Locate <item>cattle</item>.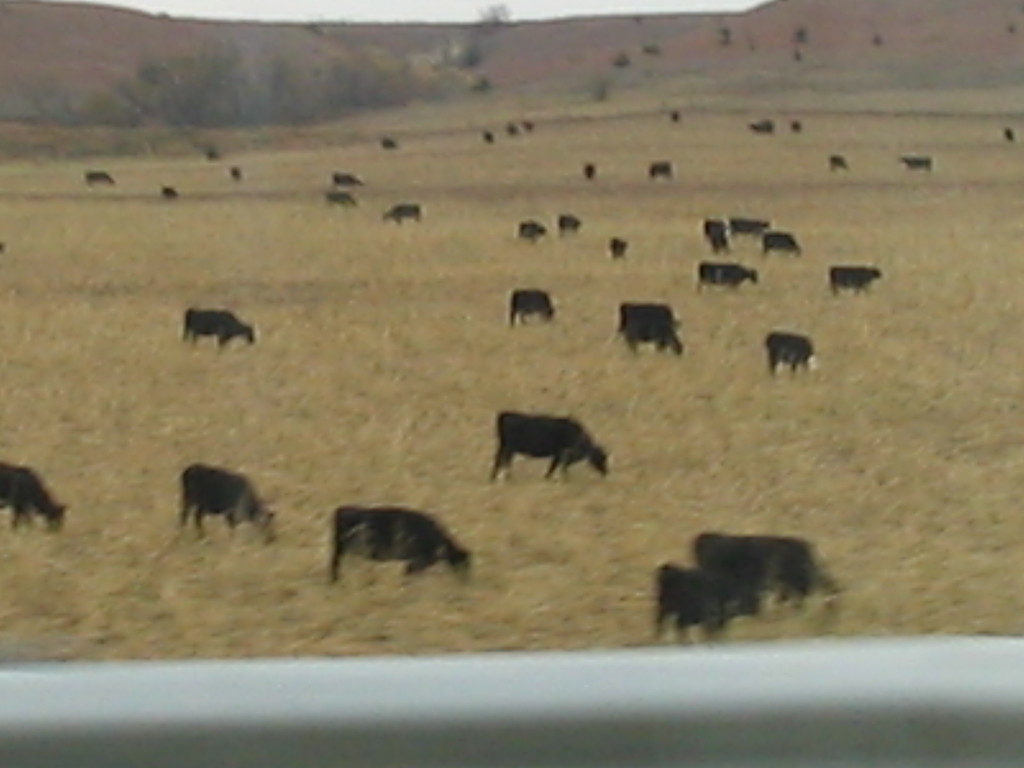
Bounding box: 75,162,116,191.
